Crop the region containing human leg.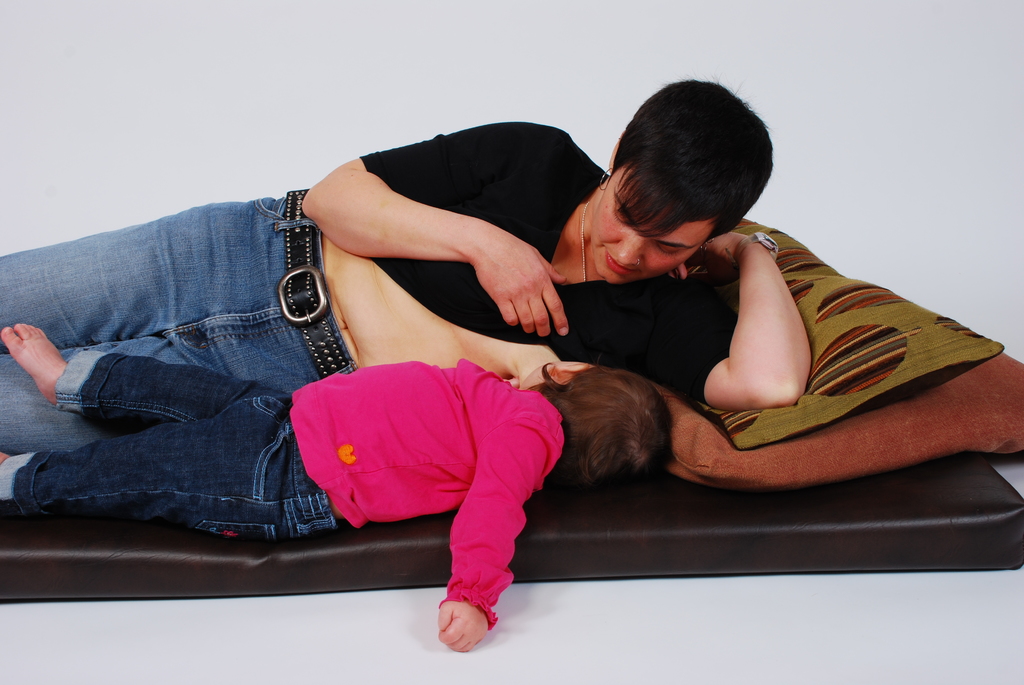
Crop region: left=1, top=326, right=294, bottom=430.
